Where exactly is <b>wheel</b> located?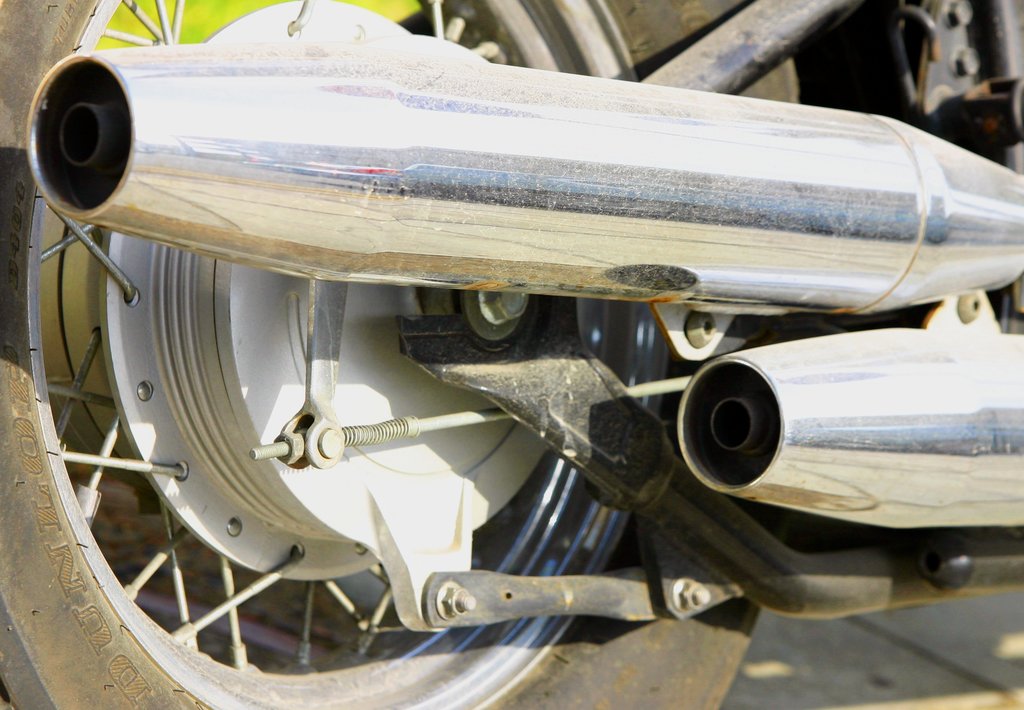
Its bounding box is 0, 0, 763, 709.
